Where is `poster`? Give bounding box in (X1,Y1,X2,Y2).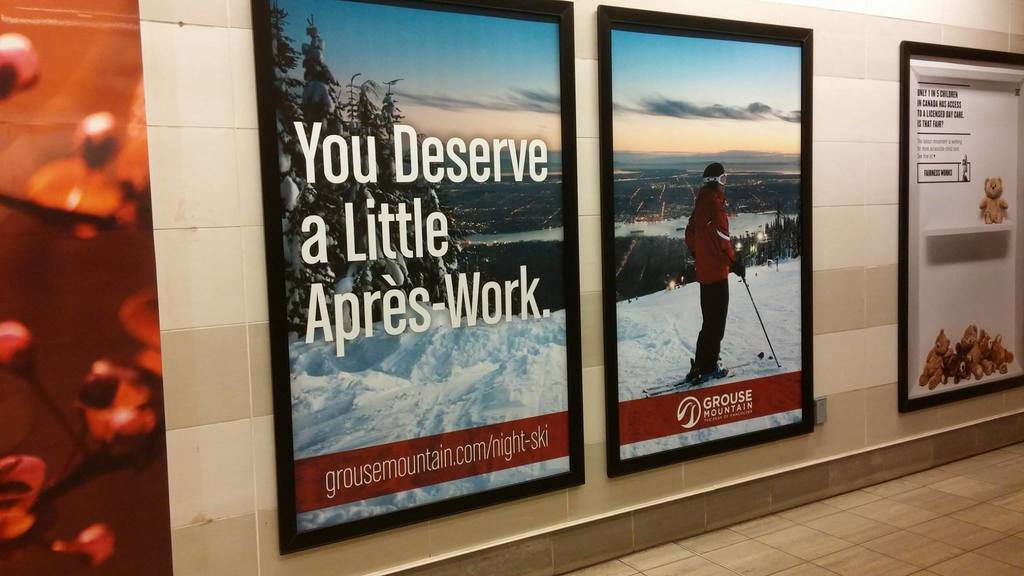
(0,0,173,575).
